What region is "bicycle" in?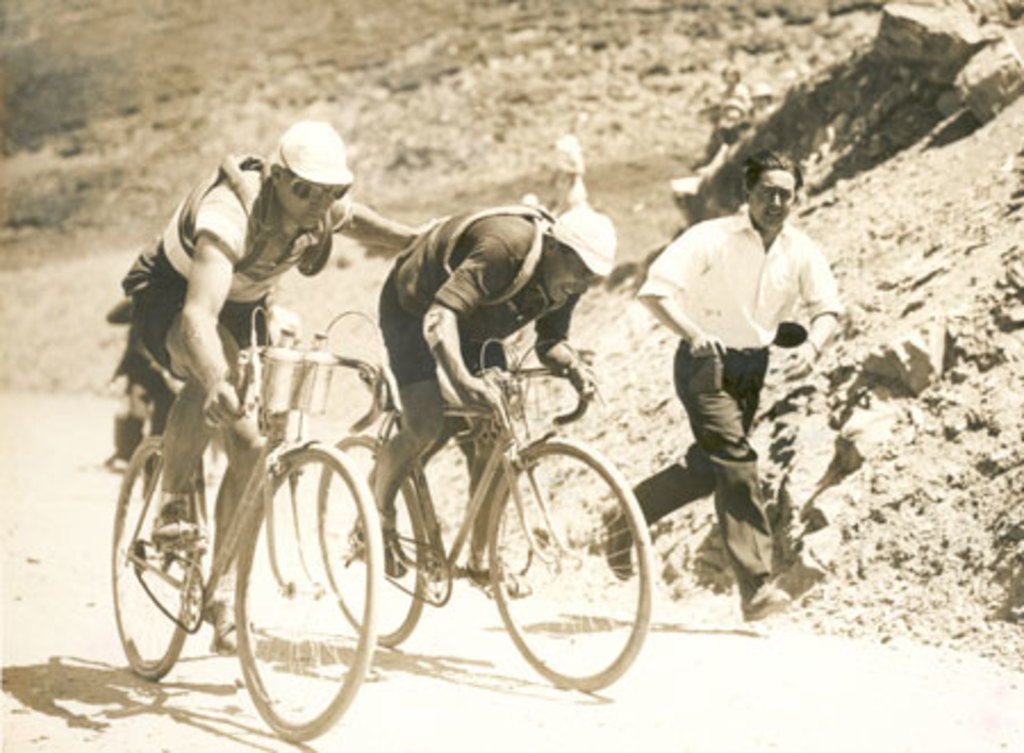
[left=319, top=337, right=653, bottom=692].
